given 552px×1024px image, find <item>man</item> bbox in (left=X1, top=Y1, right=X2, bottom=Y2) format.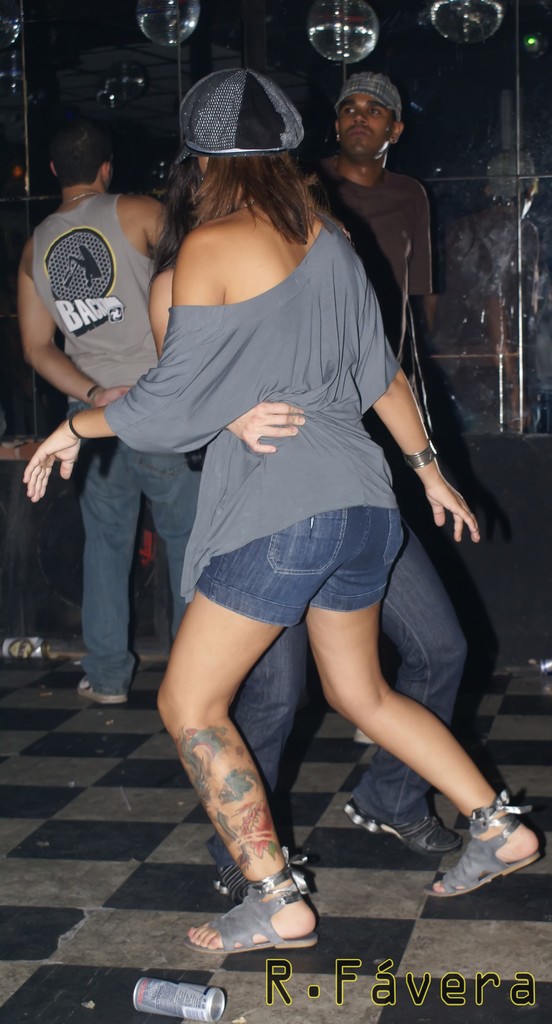
(left=8, top=115, right=222, bottom=706).
